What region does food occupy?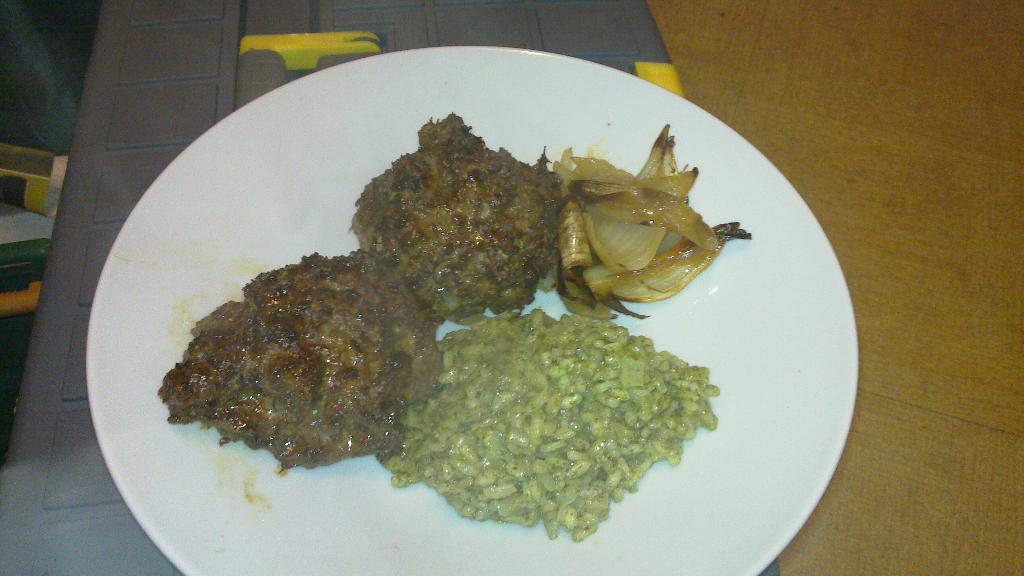
350:111:563:308.
